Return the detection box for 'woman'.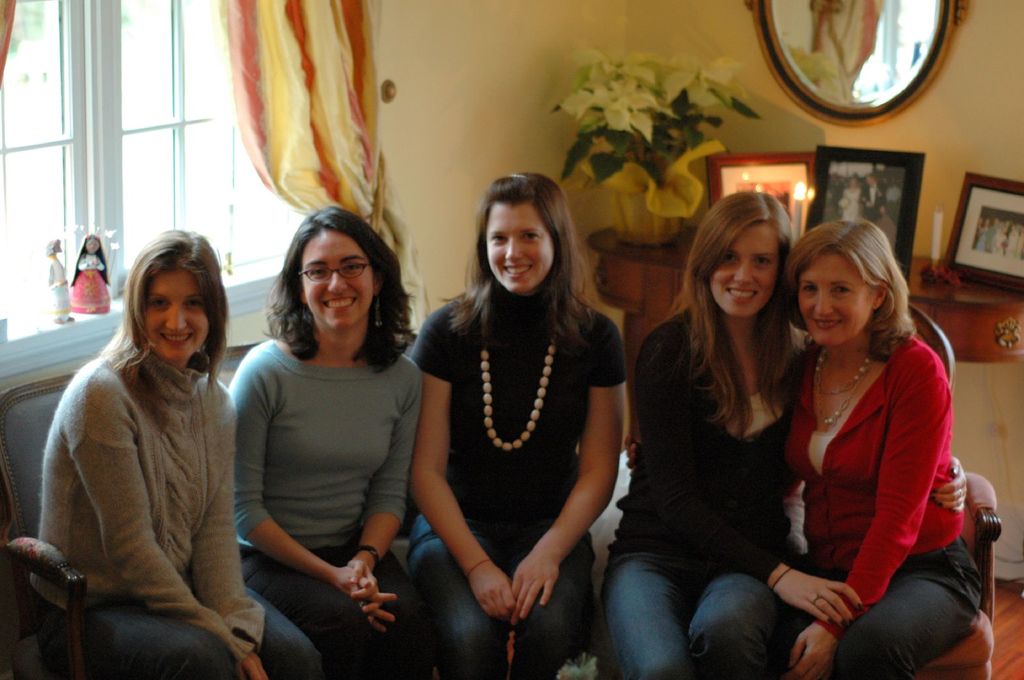
l=220, t=203, r=433, b=679.
